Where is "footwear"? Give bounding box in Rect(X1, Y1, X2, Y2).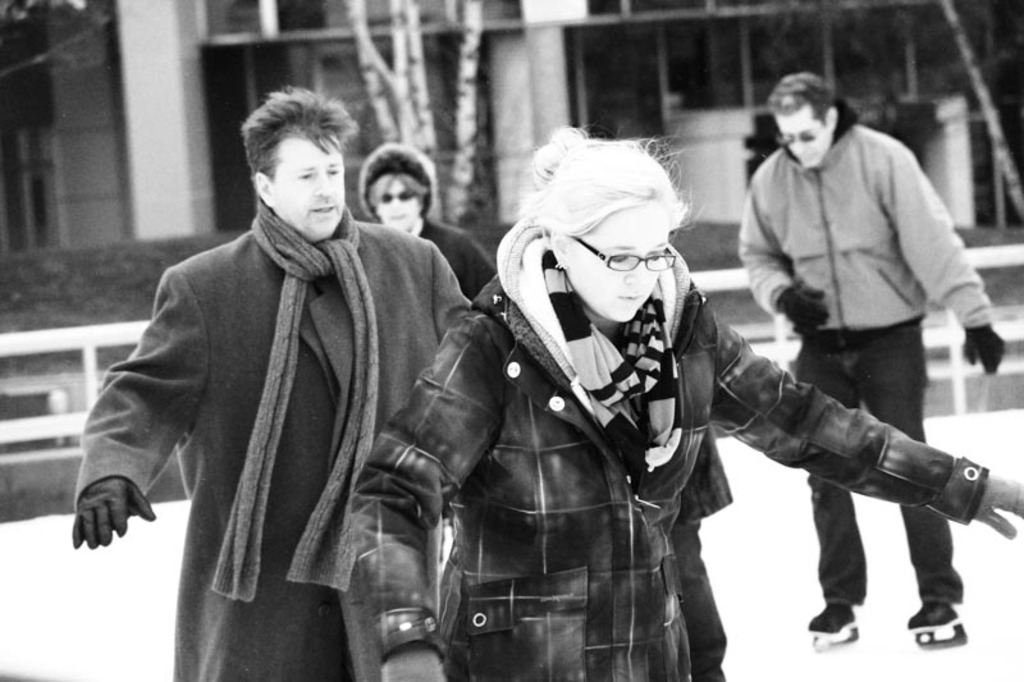
Rect(806, 598, 856, 633).
